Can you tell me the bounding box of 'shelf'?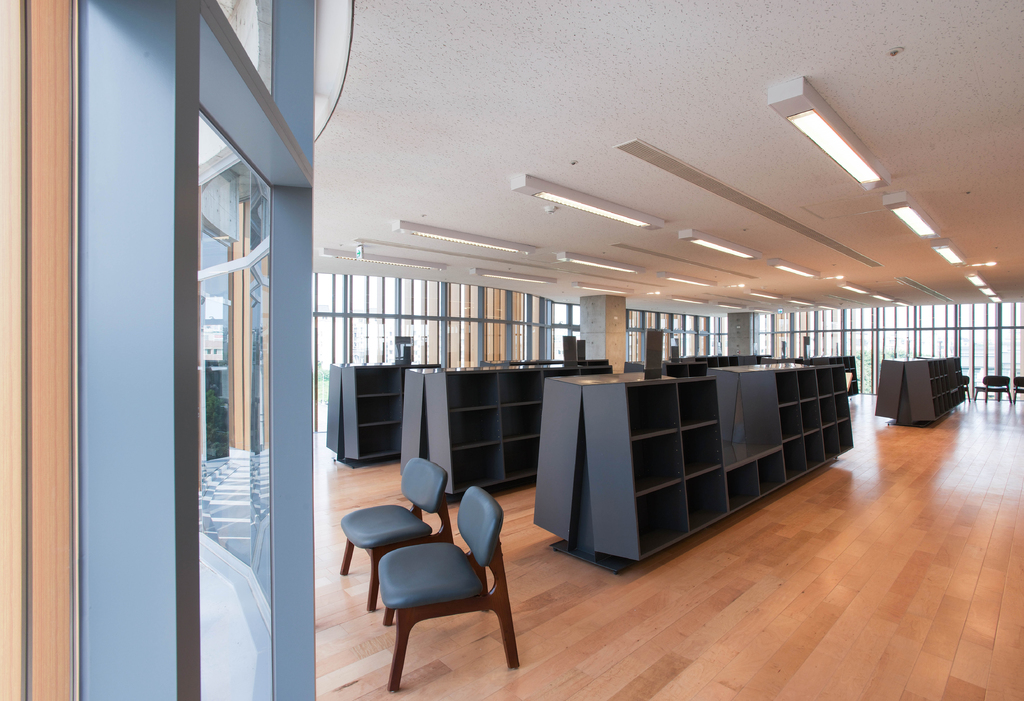
<region>427, 360, 614, 502</region>.
